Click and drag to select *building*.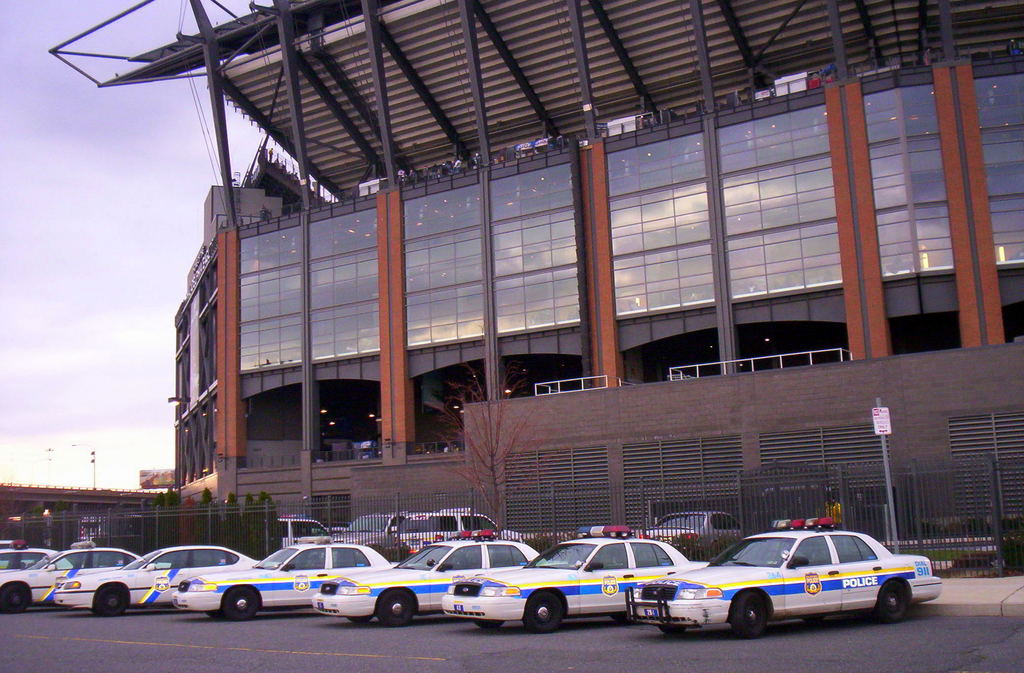
Selection: select_region(56, 0, 1023, 566).
